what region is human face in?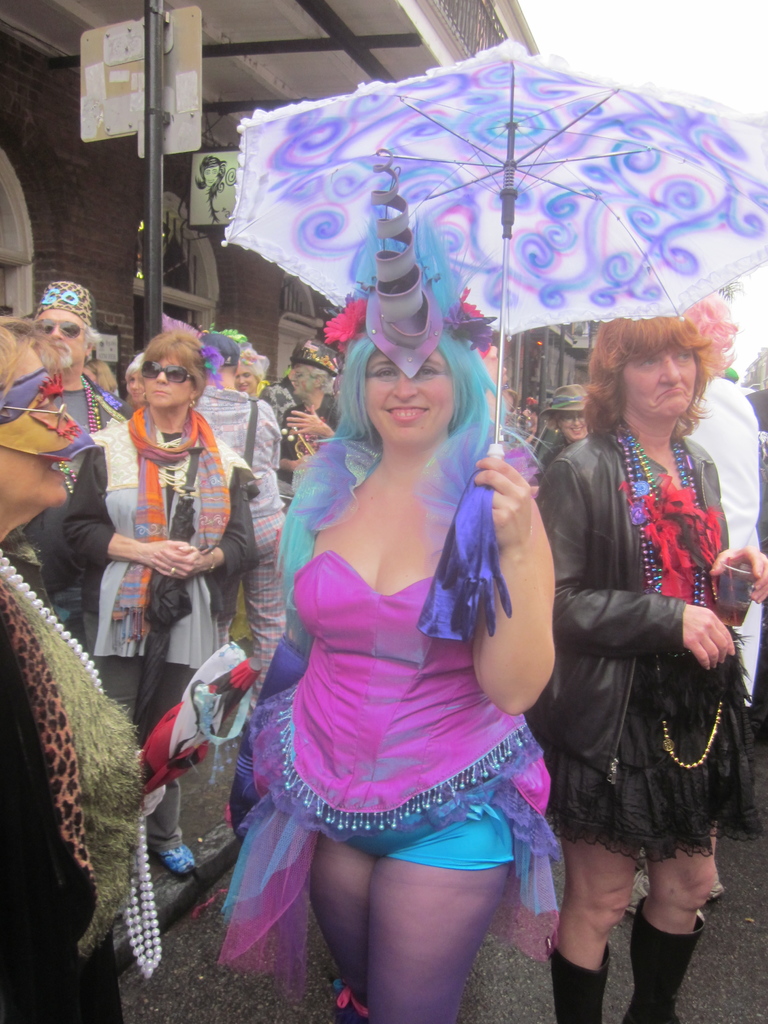
rect(362, 355, 454, 438).
